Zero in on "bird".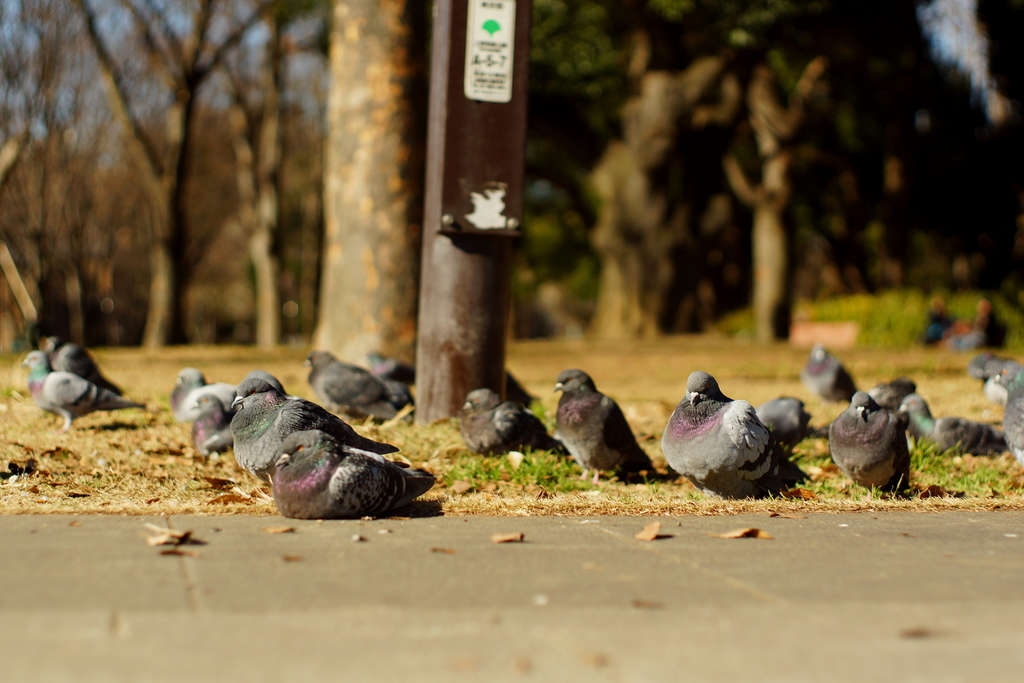
Zeroed in: x1=171, y1=365, x2=237, y2=422.
